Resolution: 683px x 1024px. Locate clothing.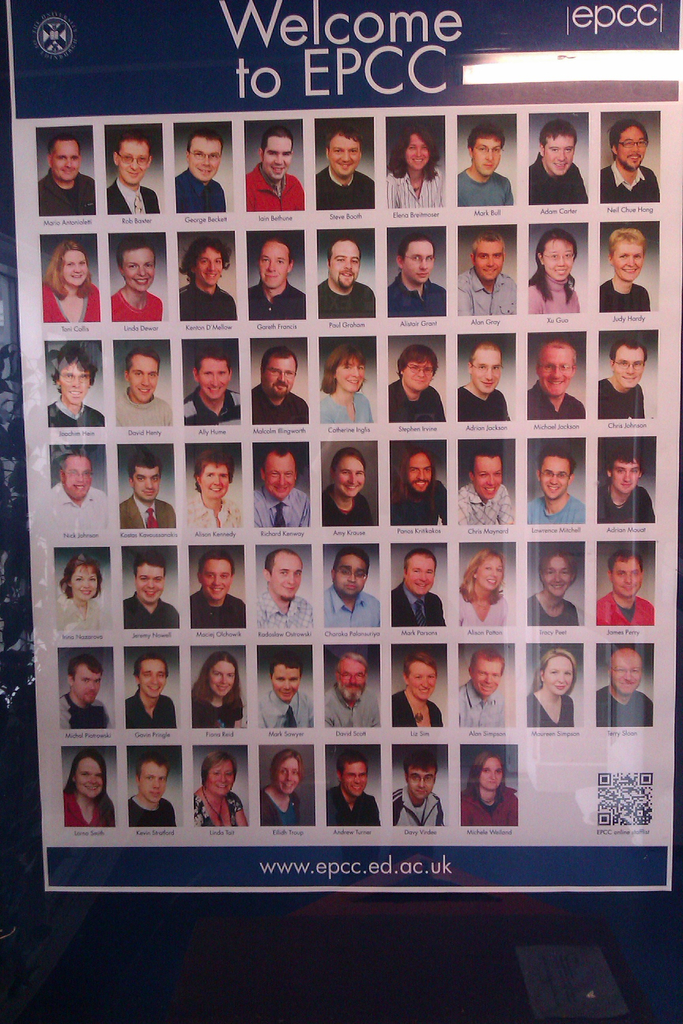
region(529, 152, 587, 204).
